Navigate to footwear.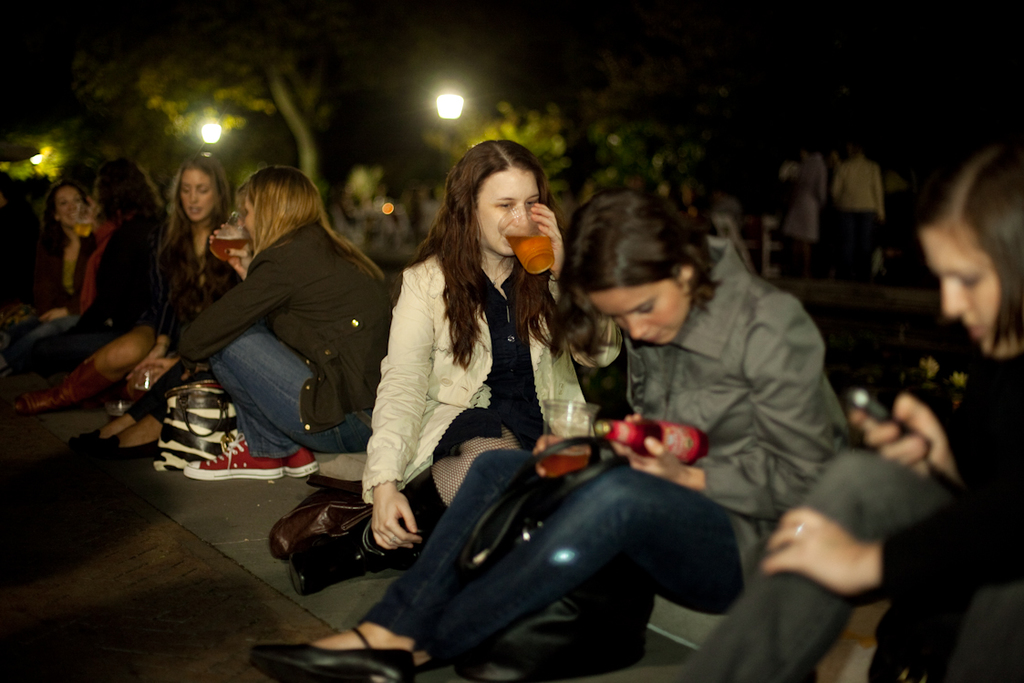
Navigation target: [180,432,281,478].
